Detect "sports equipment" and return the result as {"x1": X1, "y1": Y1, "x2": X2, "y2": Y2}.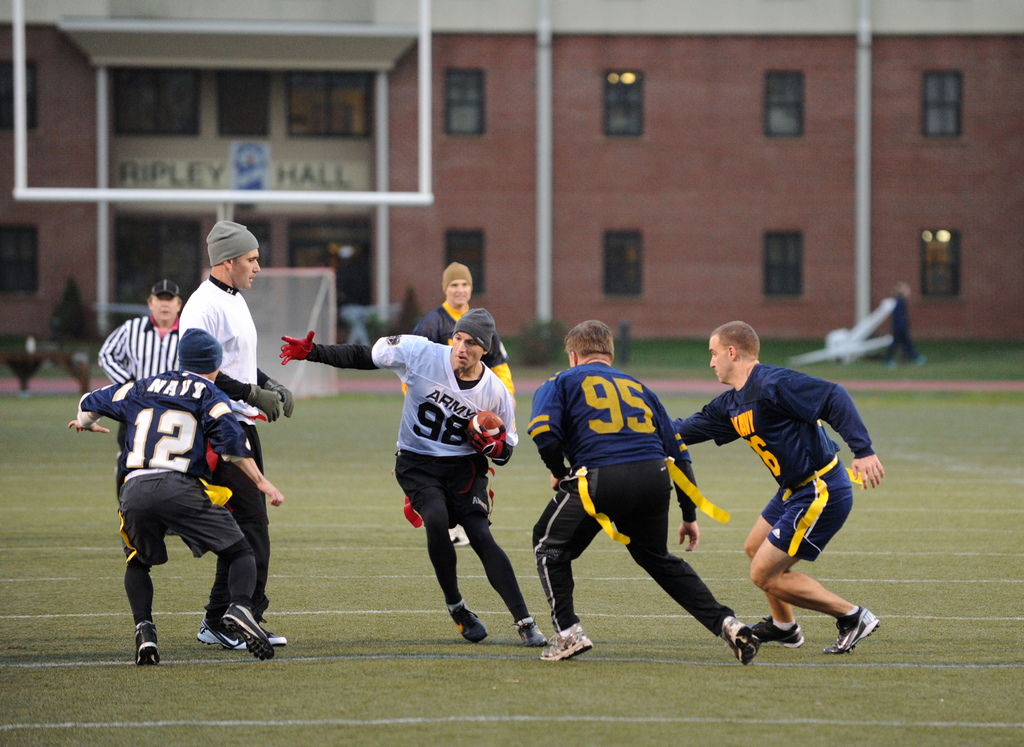
{"x1": 247, "y1": 385, "x2": 284, "y2": 426}.
